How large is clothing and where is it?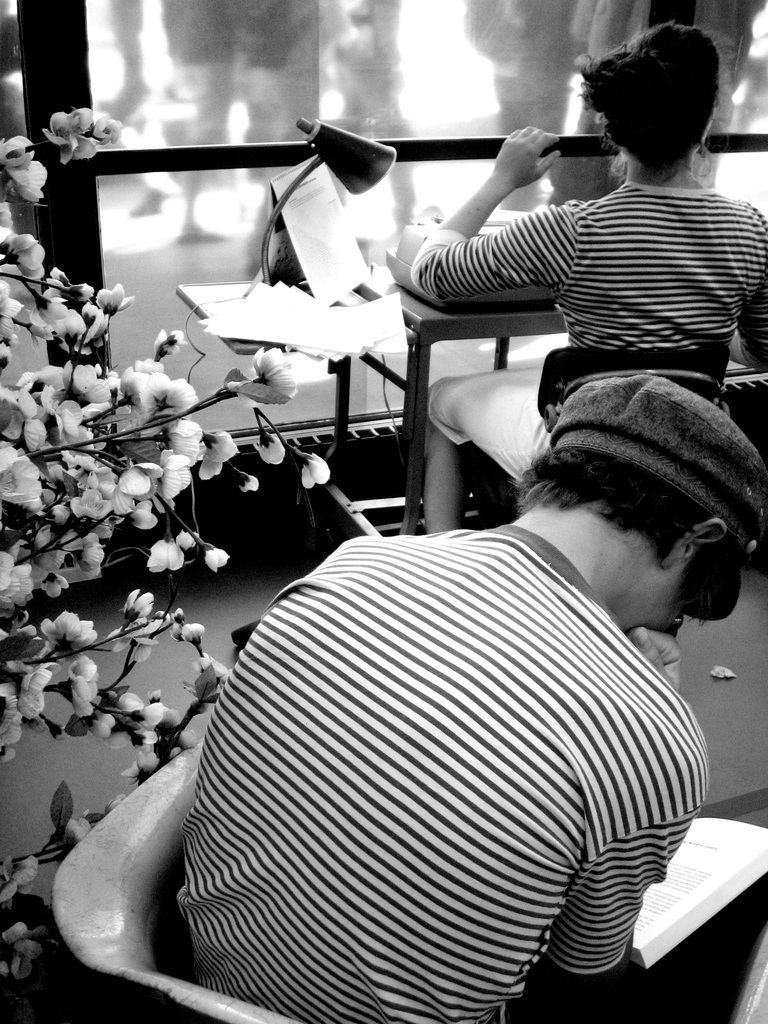
Bounding box: 409:176:767:534.
